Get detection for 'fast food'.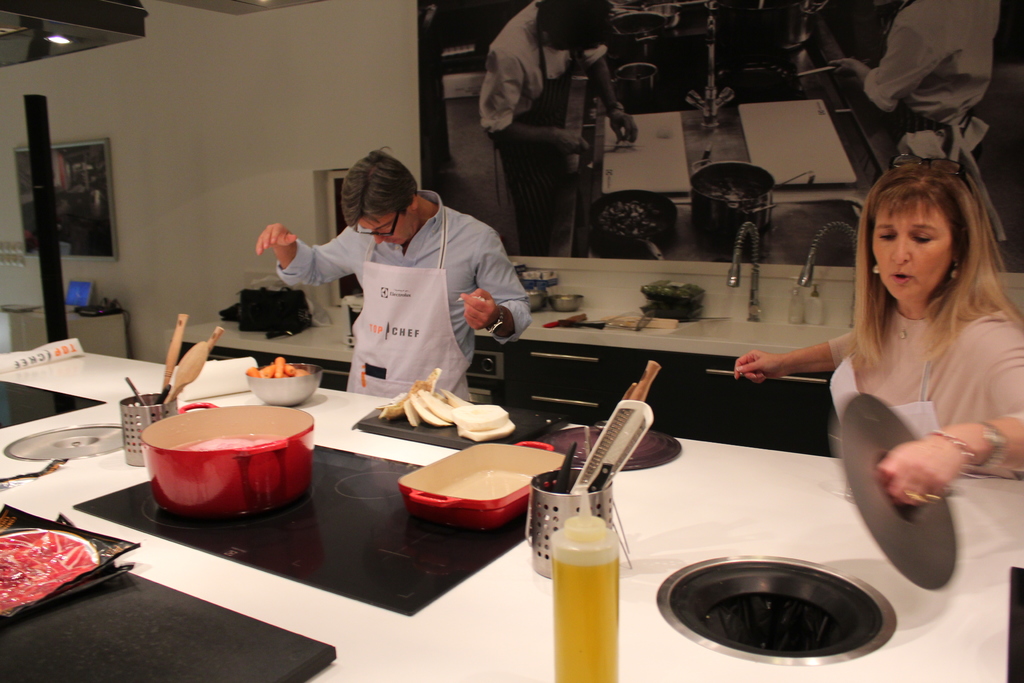
Detection: [left=376, top=372, right=469, bottom=431].
